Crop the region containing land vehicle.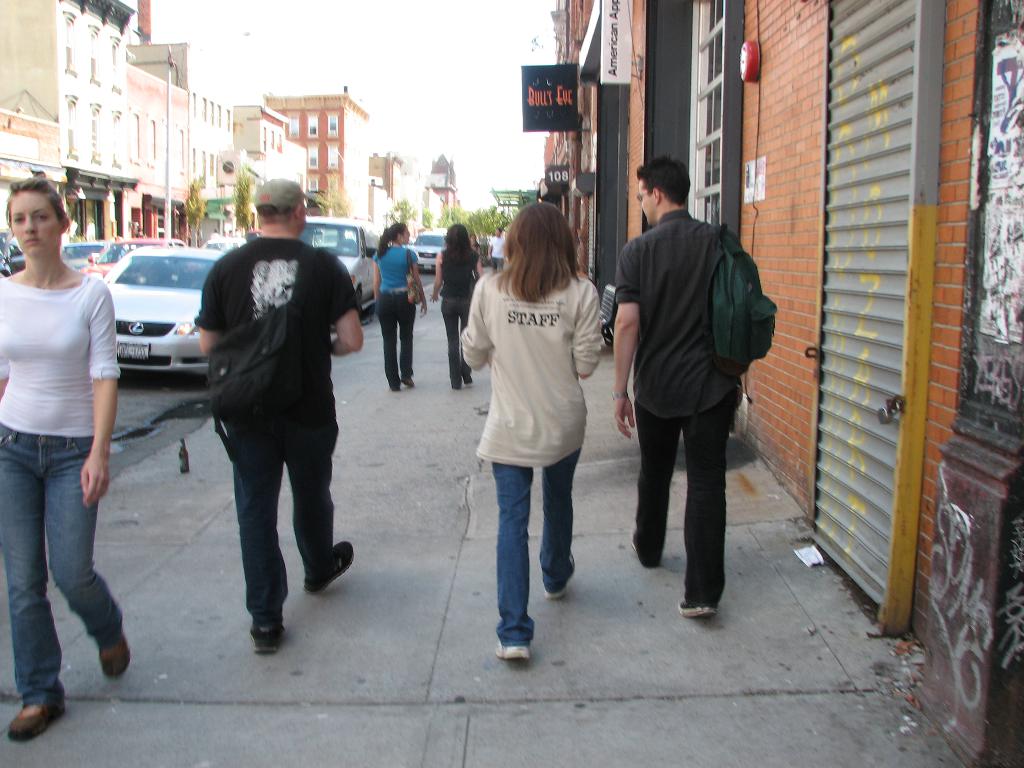
Crop region: pyautogui.locateOnScreen(323, 230, 337, 247).
